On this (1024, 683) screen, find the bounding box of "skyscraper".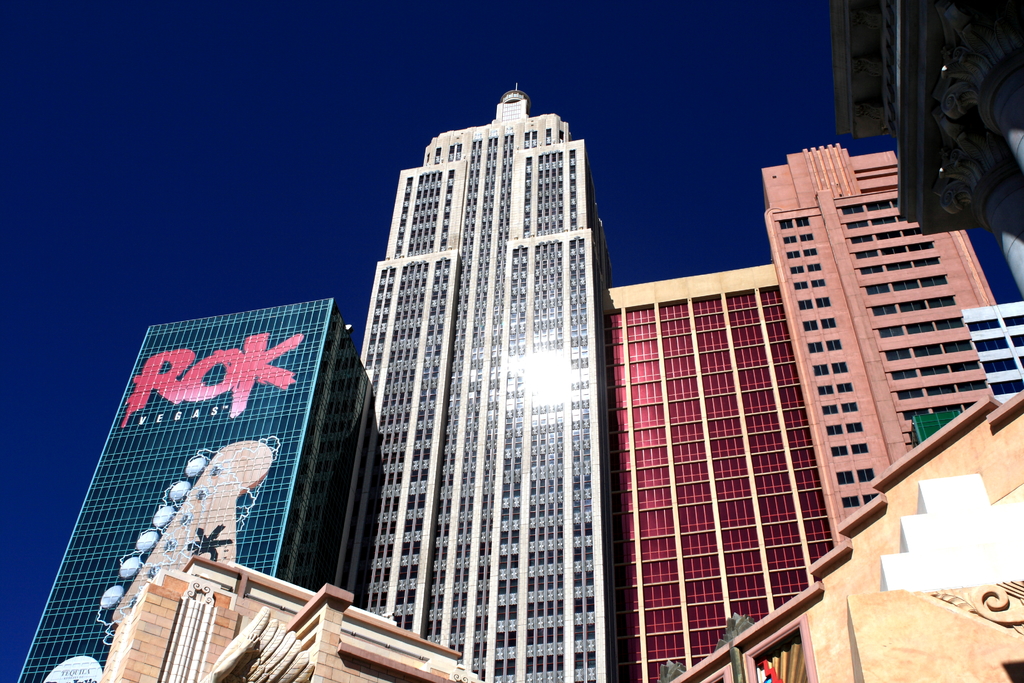
Bounding box: {"x1": 26, "y1": 294, "x2": 388, "y2": 682}.
